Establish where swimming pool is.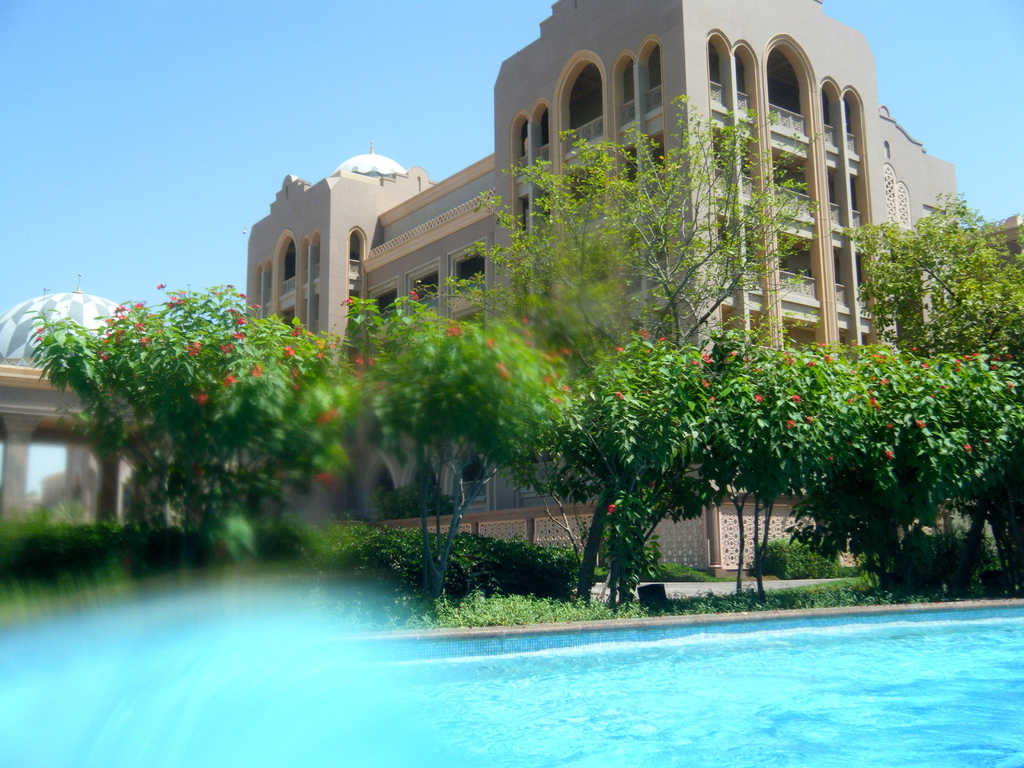
Established at select_region(144, 567, 1023, 741).
